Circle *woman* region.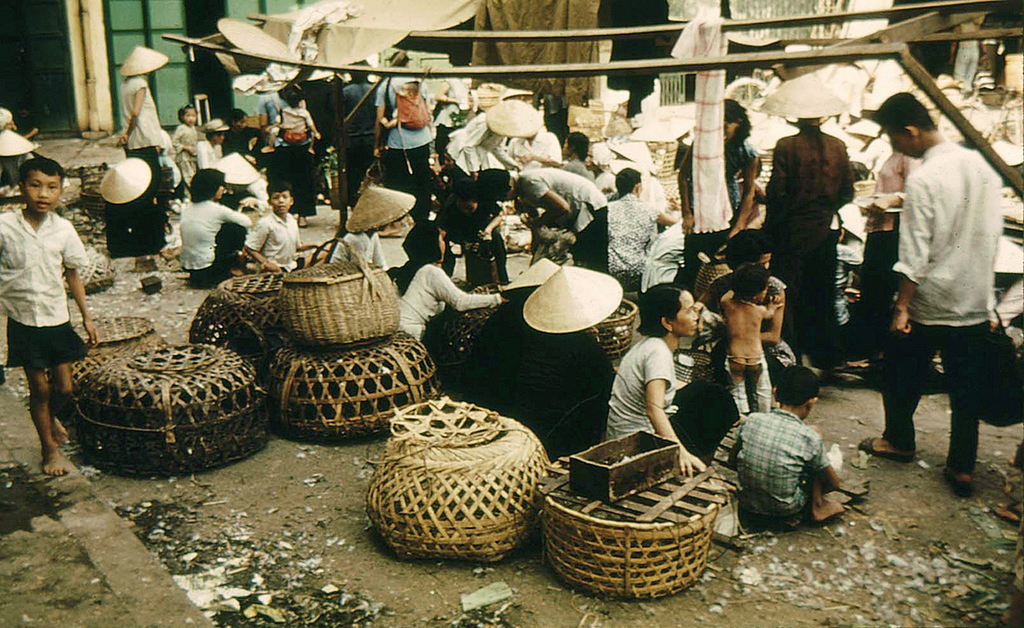
Region: box=[177, 166, 255, 288].
